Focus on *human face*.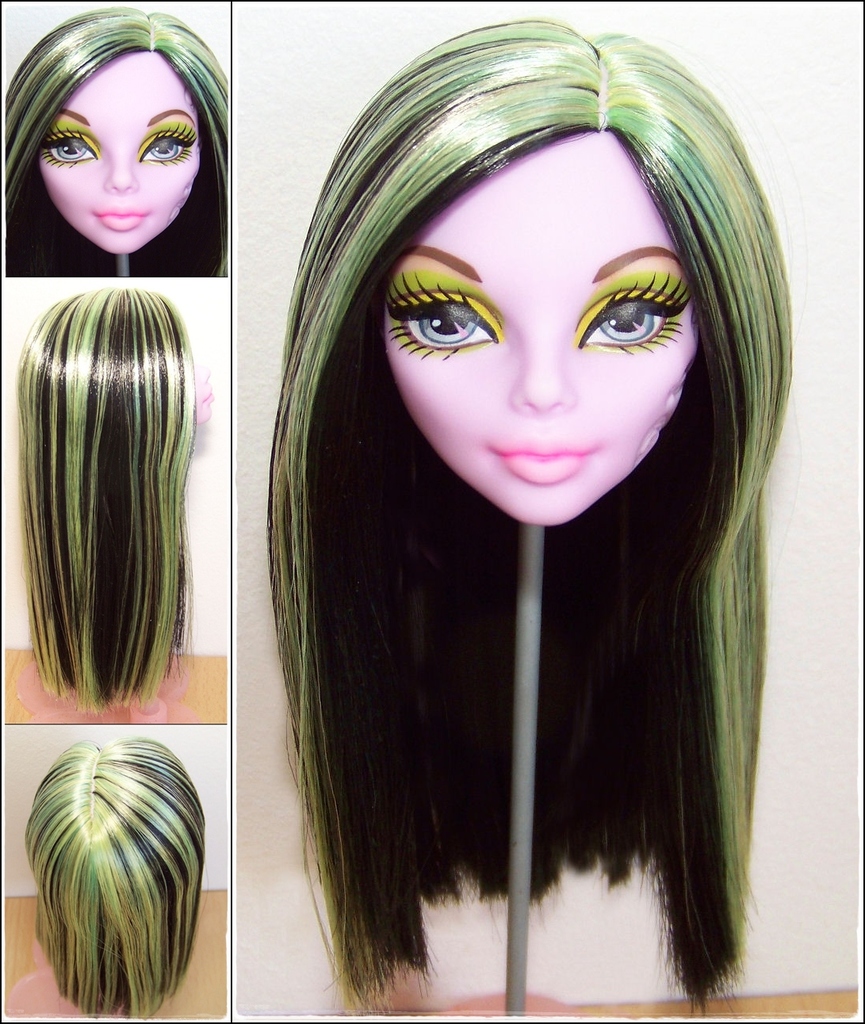
Focused at 382:128:691:527.
